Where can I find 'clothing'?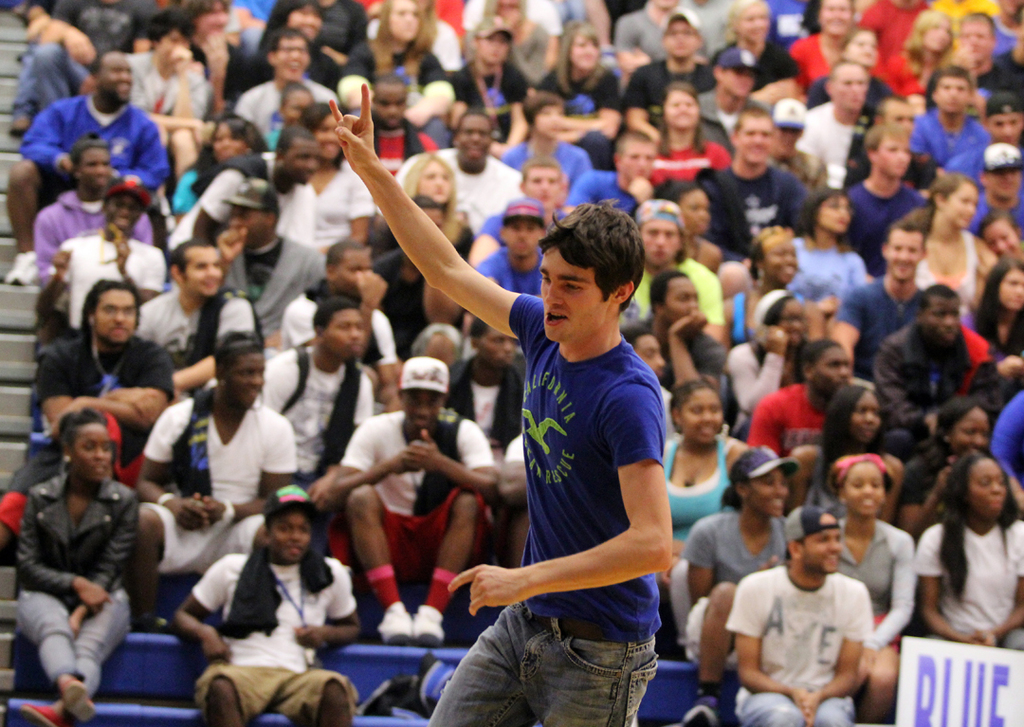
You can find it at <box>343,410,500,587</box>.
